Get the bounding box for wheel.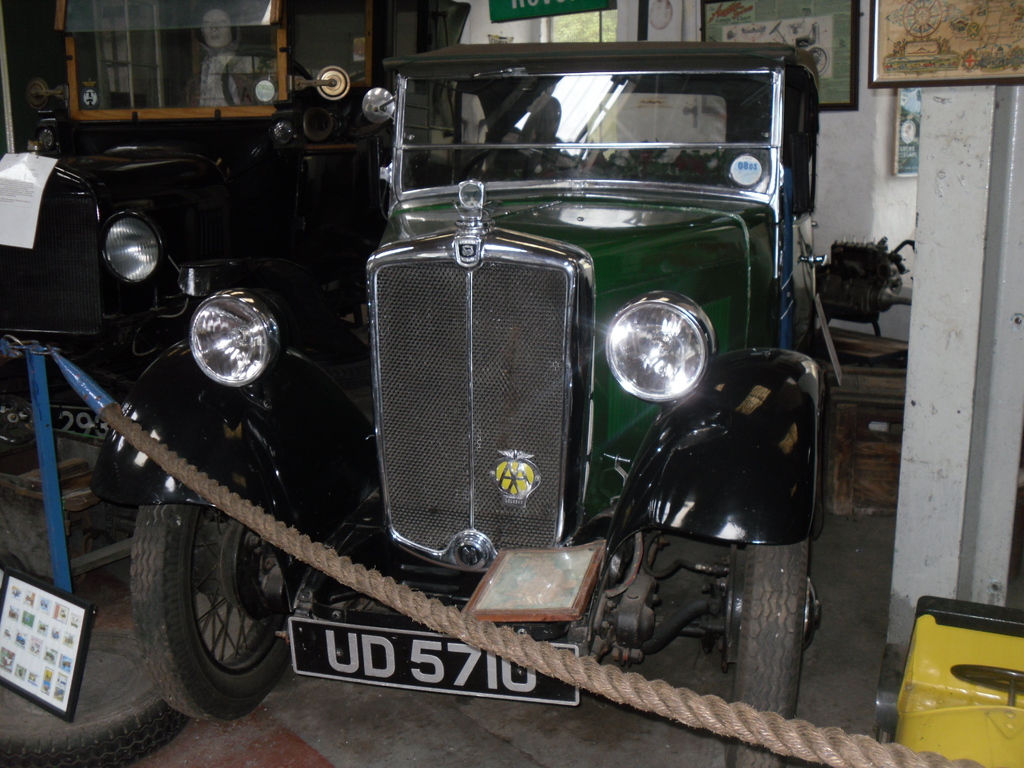
locate(221, 48, 316, 104).
